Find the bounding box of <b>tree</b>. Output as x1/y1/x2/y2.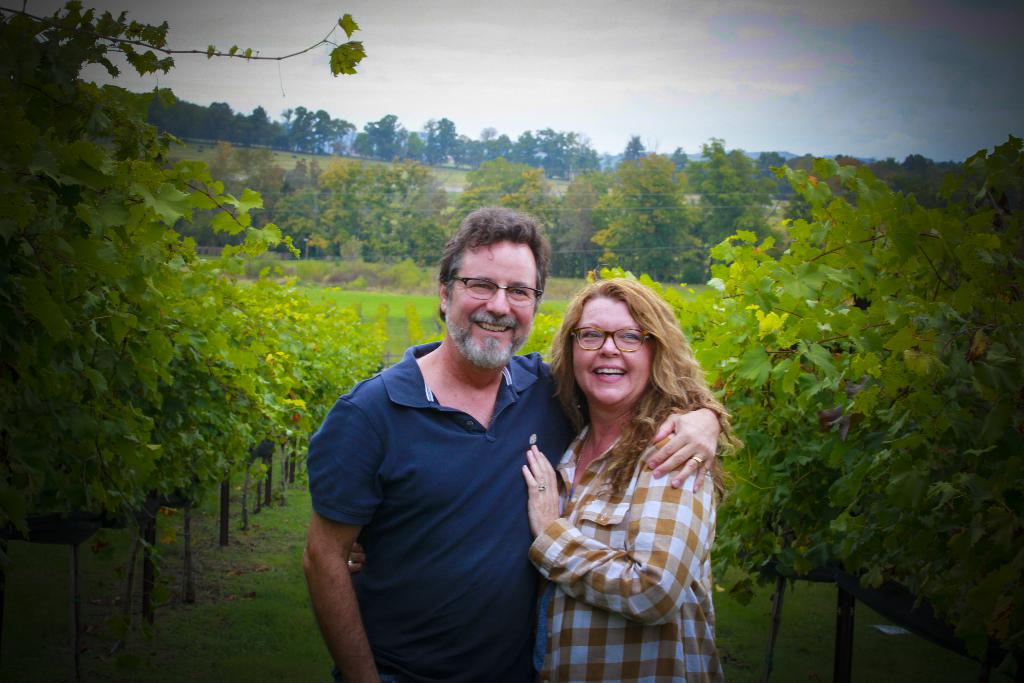
99/258/243/616.
